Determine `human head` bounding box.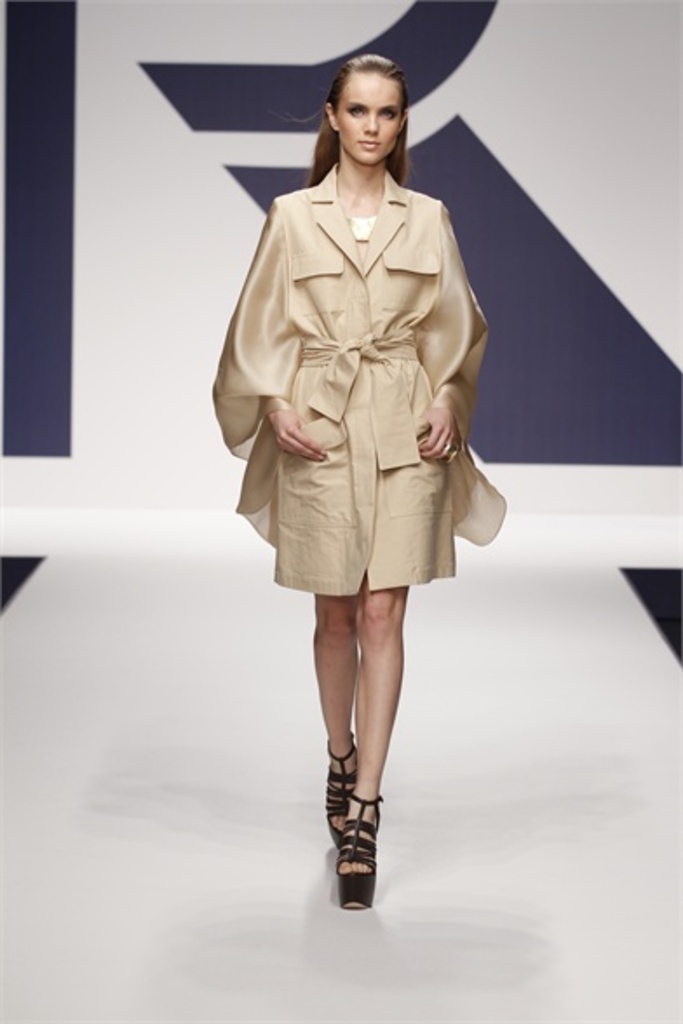
Determined: Rect(310, 38, 432, 167).
